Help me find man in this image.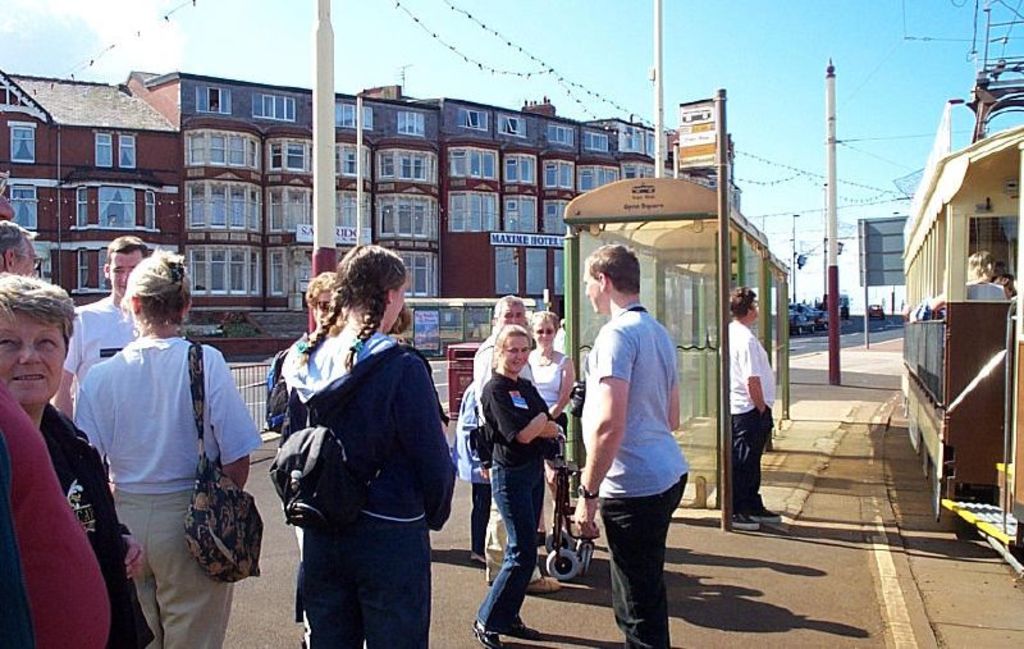
Found it: [left=50, top=236, right=151, bottom=426].
